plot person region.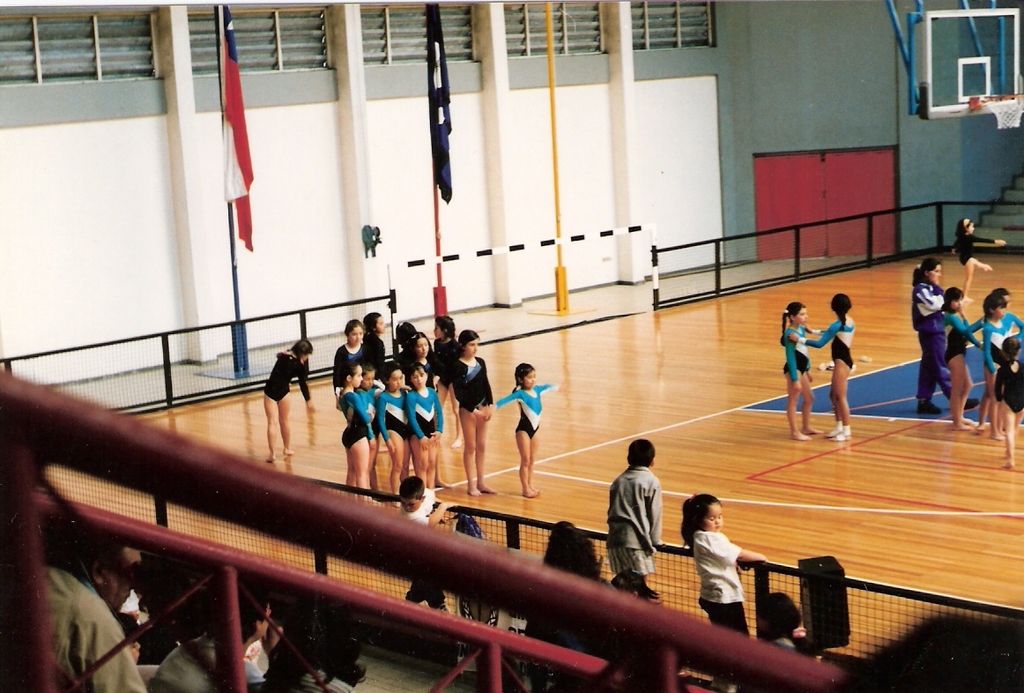
Plotted at (449, 324, 496, 503).
